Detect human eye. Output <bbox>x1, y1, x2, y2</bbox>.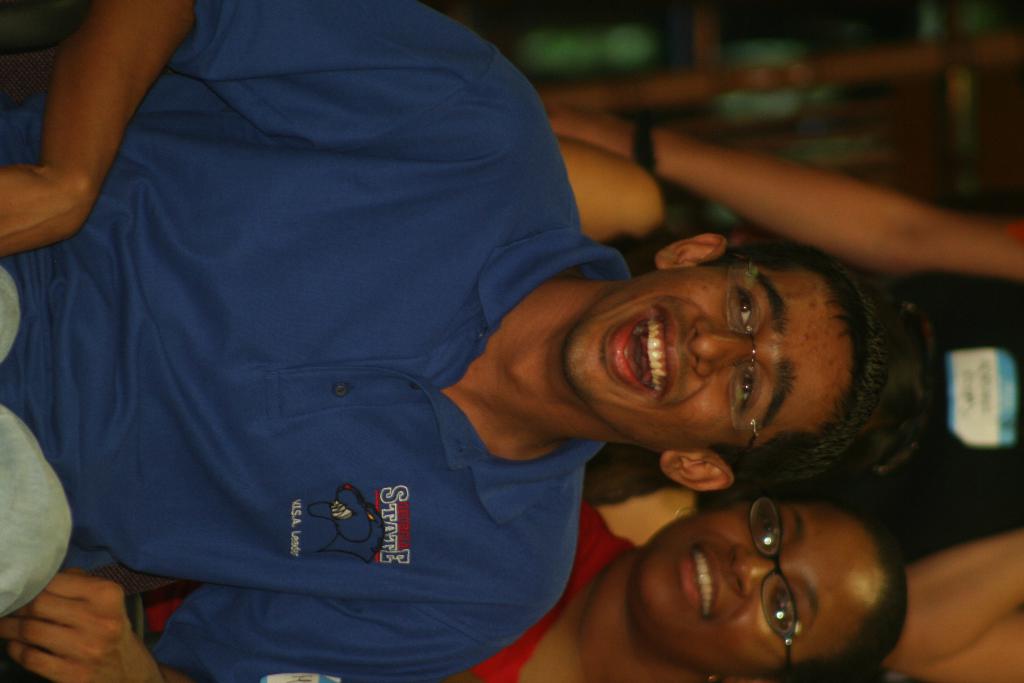
<bbox>753, 508, 781, 550</bbox>.
